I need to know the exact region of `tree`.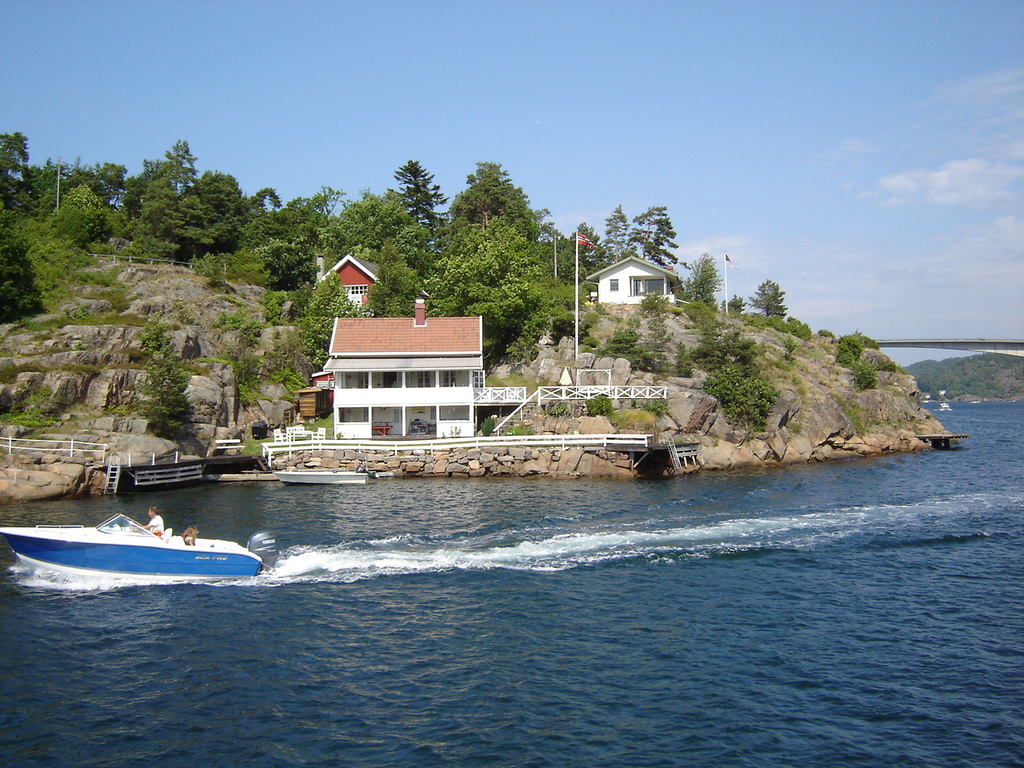
Region: detection(685, 252, 725, 314).
